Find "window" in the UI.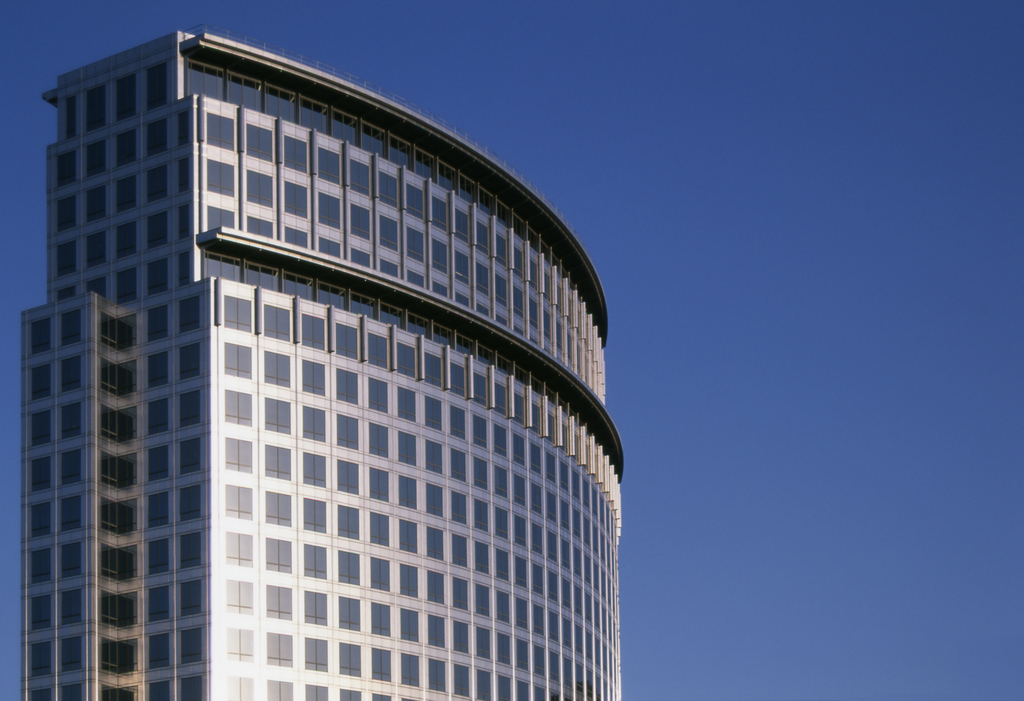
UI element at [left=586, top=670, right=593, bottom=692].
